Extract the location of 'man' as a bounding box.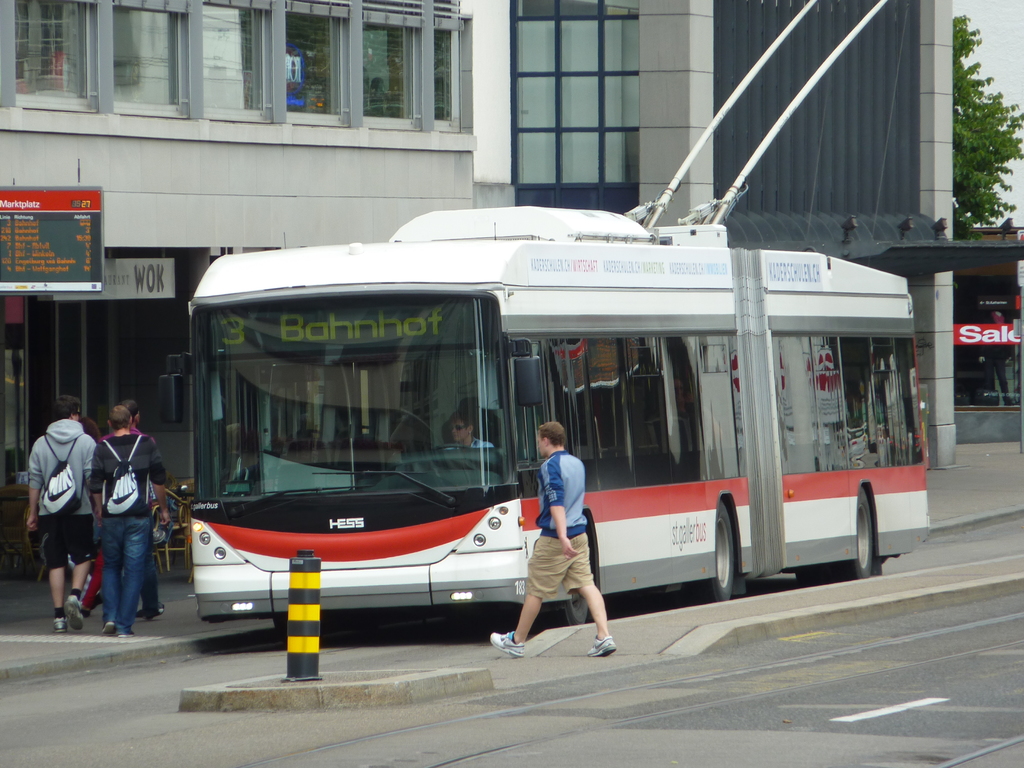
box(26, 396, 106, 634).
